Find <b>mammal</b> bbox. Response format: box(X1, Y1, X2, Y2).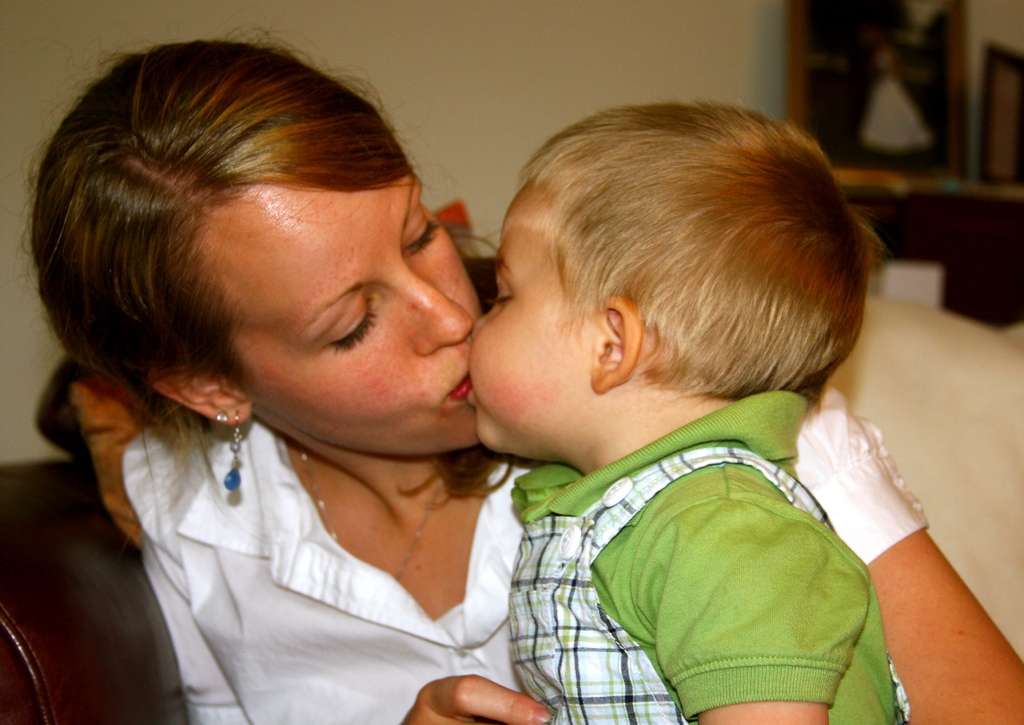
box(465, 91, 885, 724).
